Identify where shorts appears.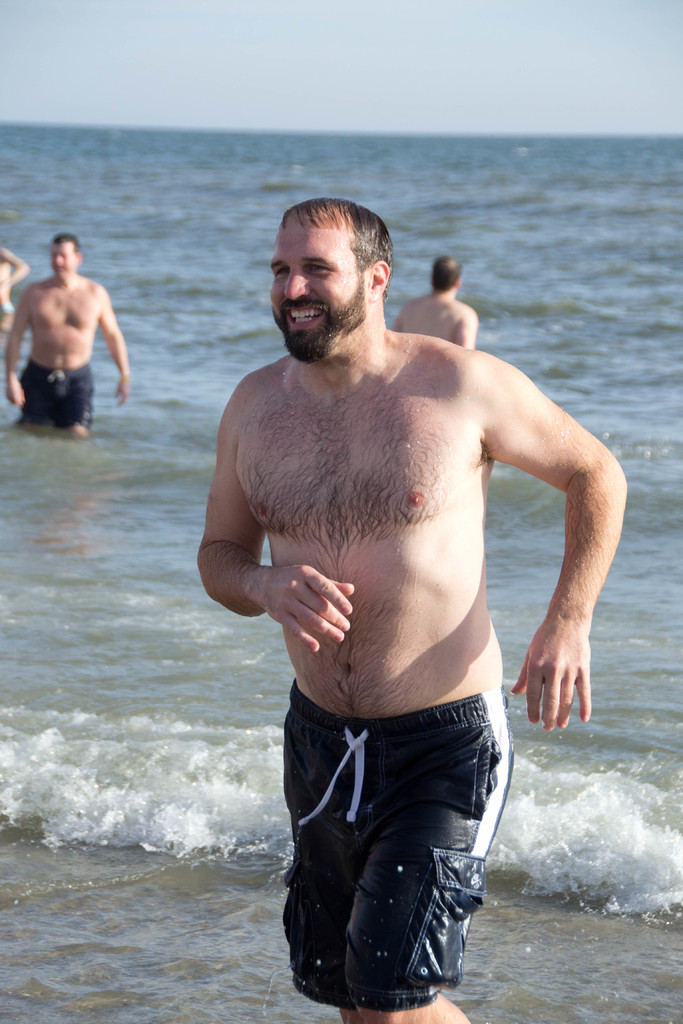
Appears at detection(272, 708, 550, 950).
